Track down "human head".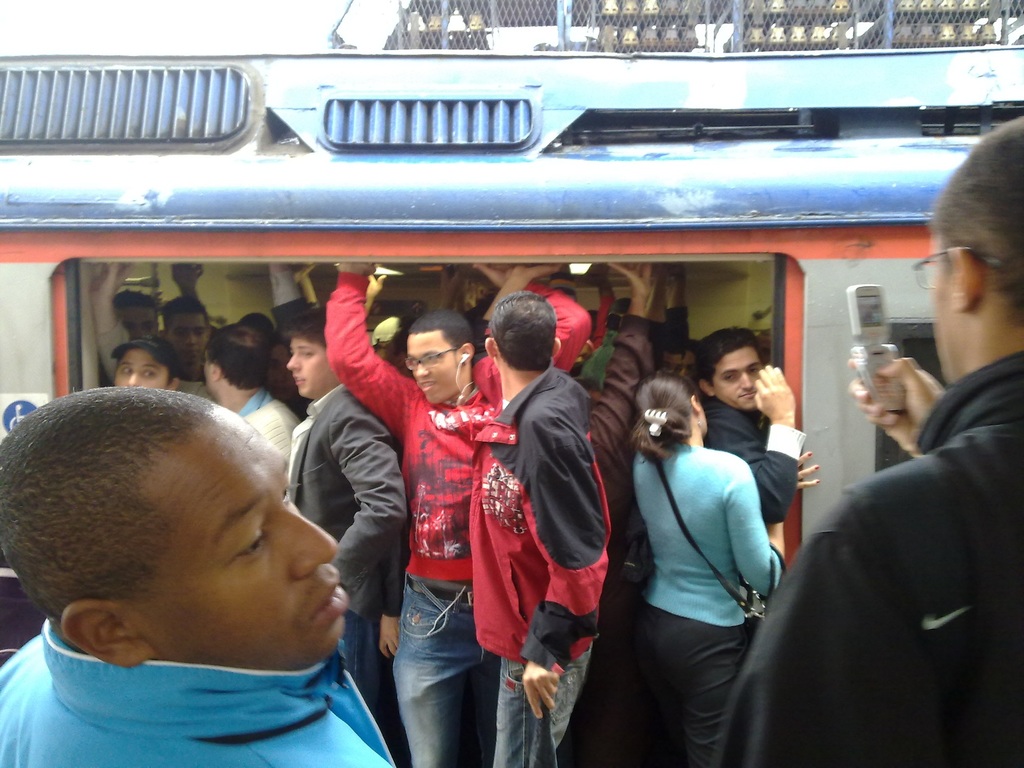
Tracked to rect(160, 294, 209, 362).
